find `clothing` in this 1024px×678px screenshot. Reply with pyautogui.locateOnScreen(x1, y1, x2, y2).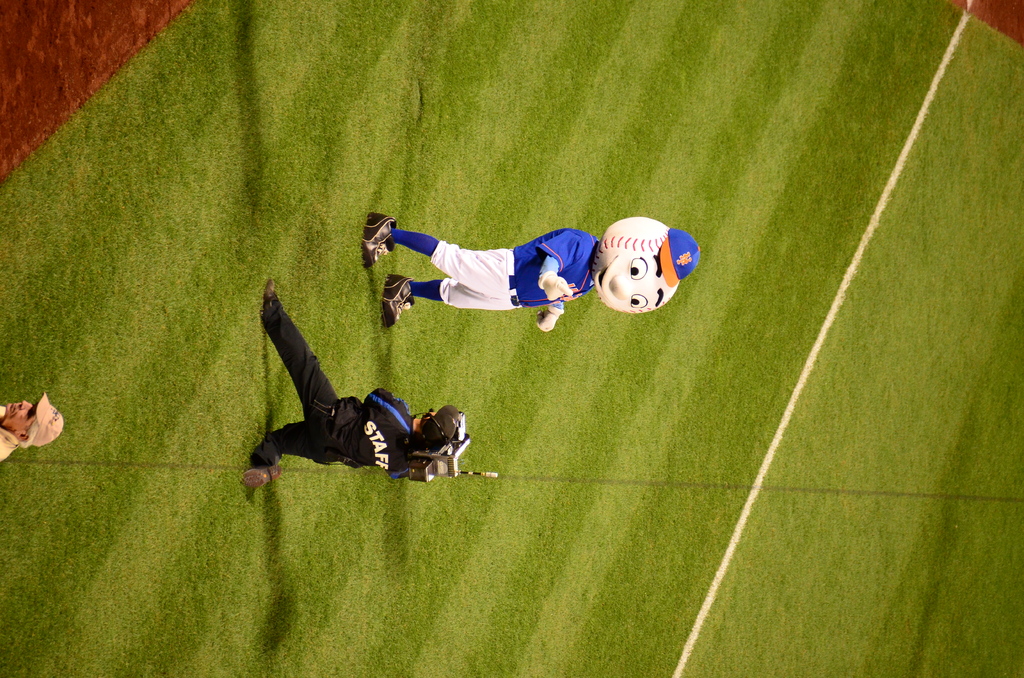
pyautogui.locateOnScreen(392, 234, 596, 309).
